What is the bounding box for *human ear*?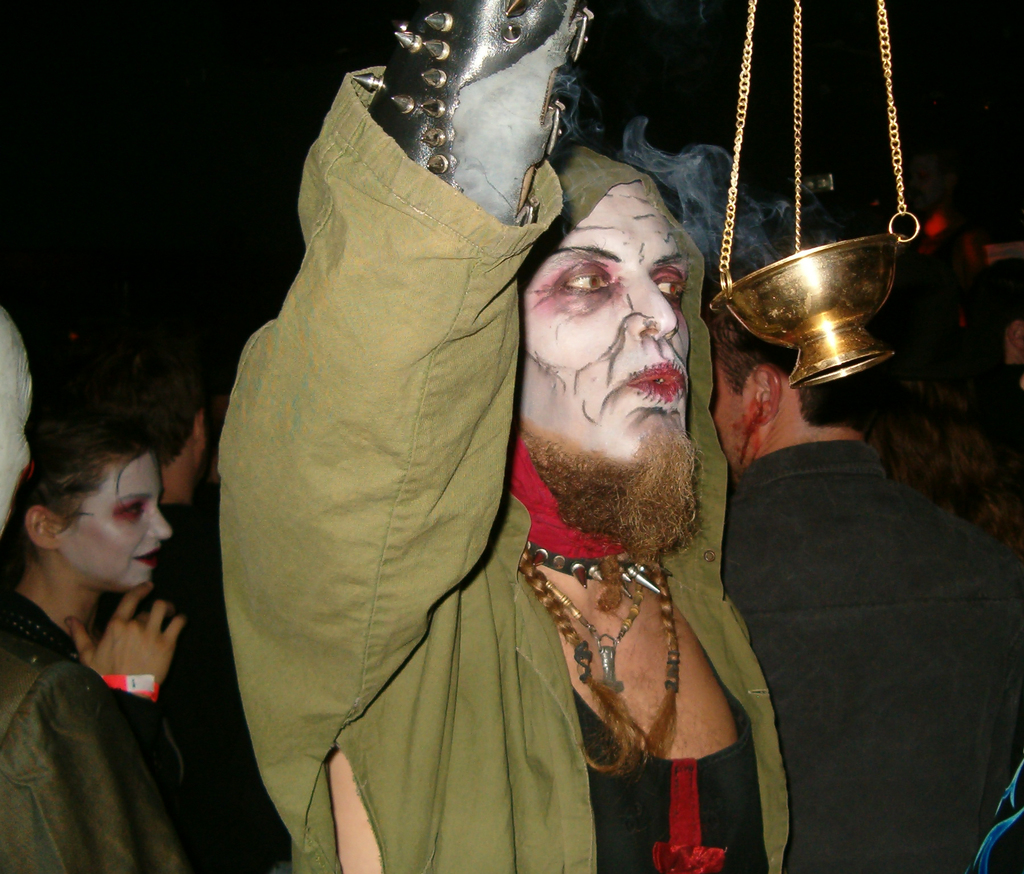
left=749, top=361, right=781, bottom=426.
